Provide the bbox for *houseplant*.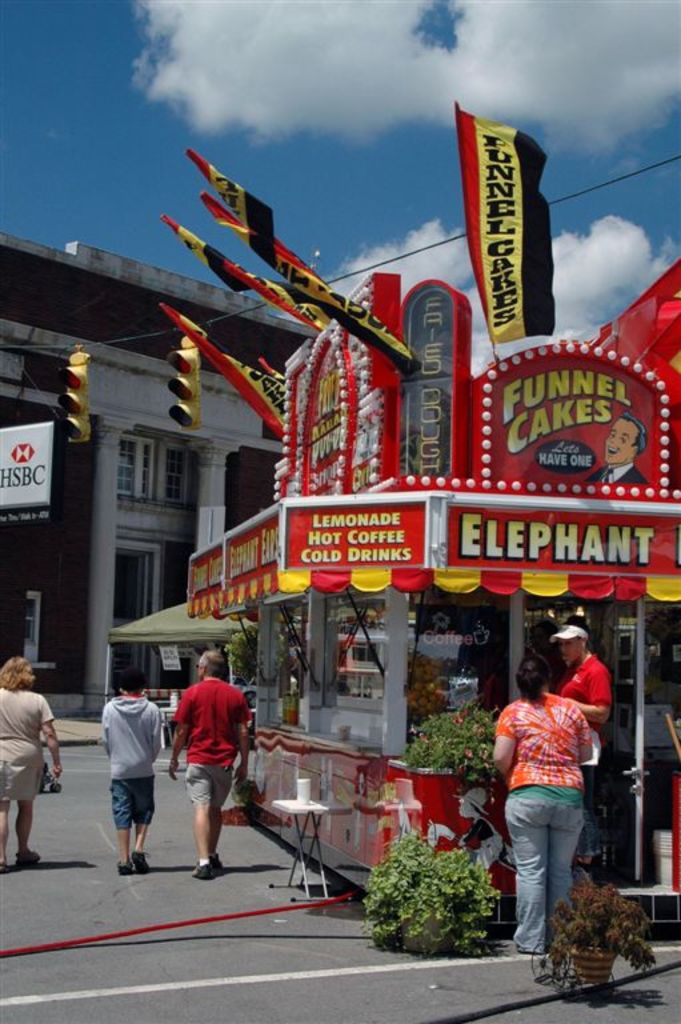
detection(357, 828, 505, 957).
